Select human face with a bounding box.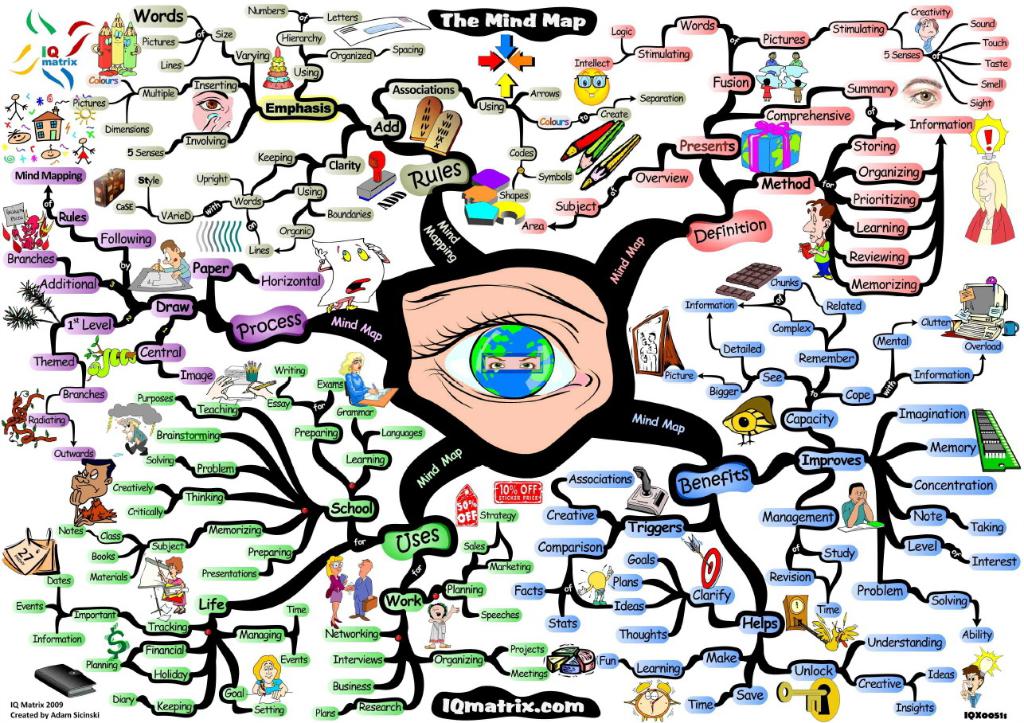
358:561:369:576.
